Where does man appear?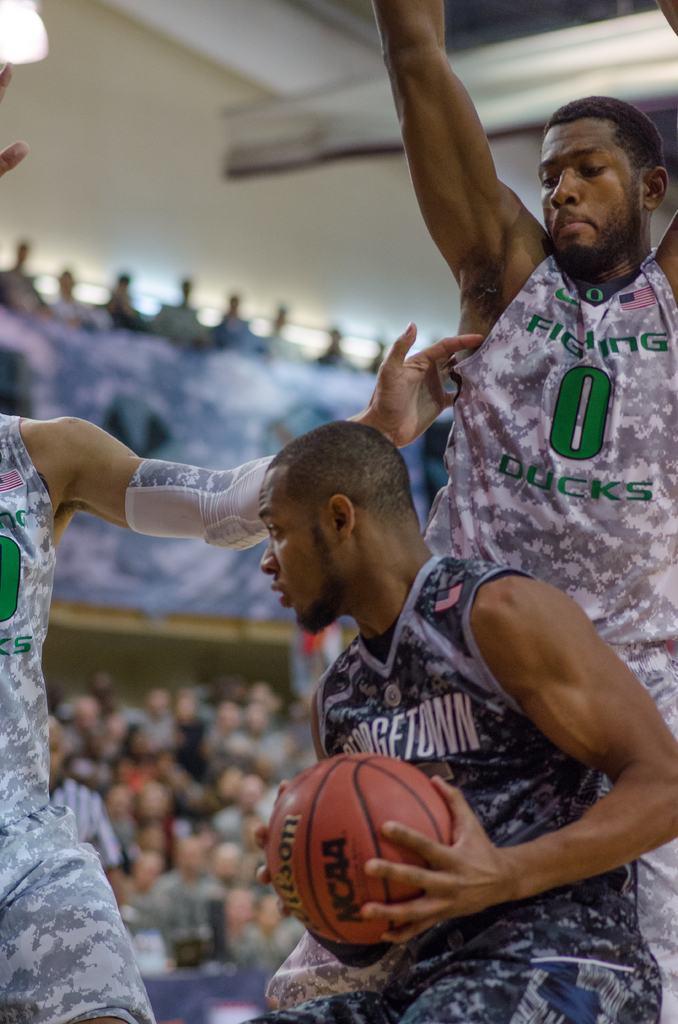
Appears at [236, 416, 674, 1023].
